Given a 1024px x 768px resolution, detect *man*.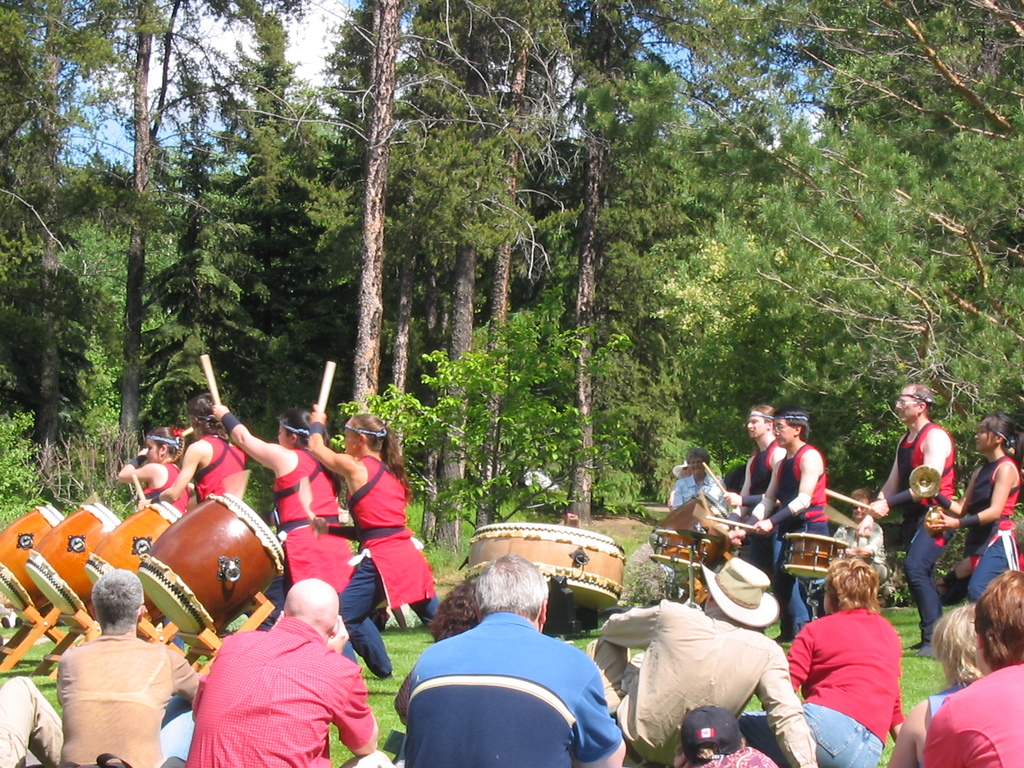
726/403/788/531.
